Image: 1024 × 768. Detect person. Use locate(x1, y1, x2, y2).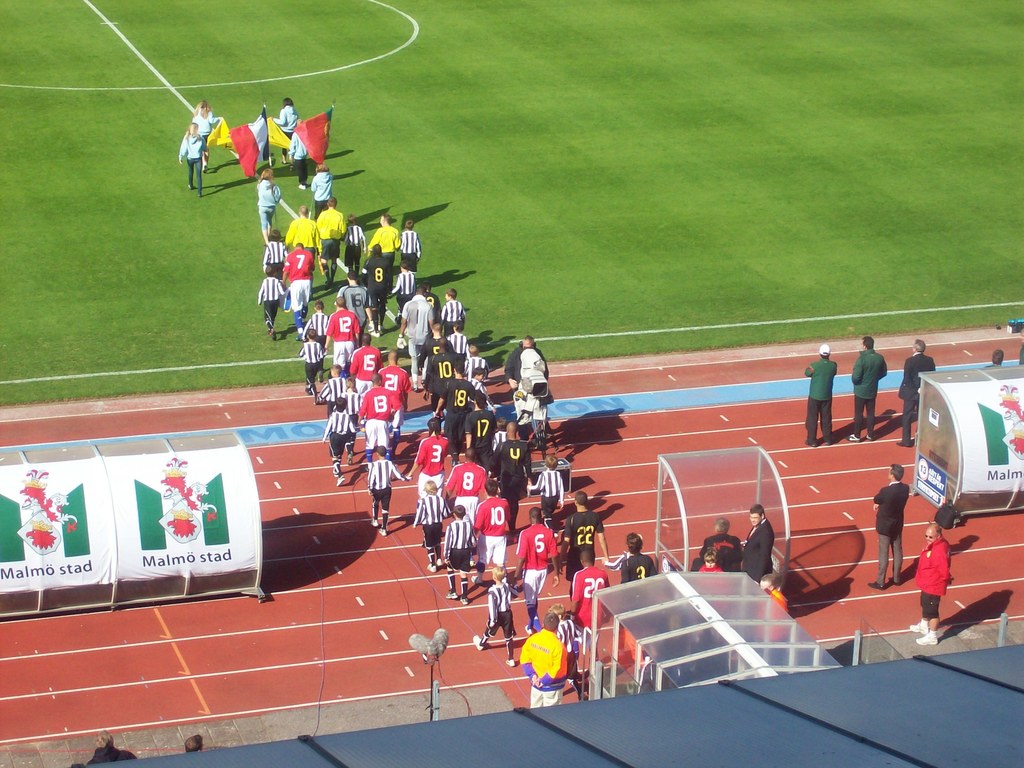
locate(255, 168, 282, 245).
